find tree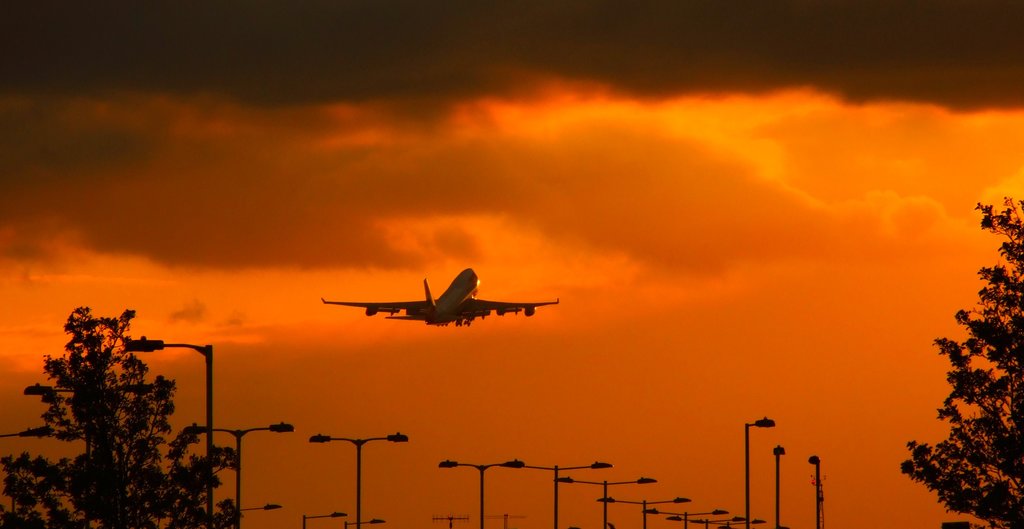
919:219:1019:528
